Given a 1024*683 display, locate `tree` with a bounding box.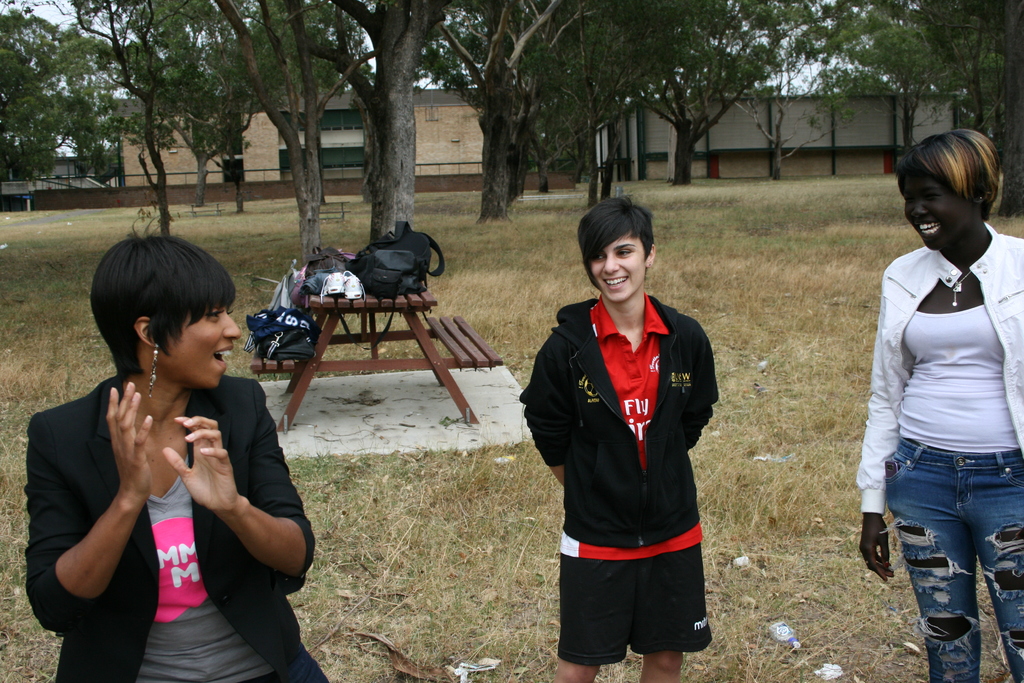
Located: (717,0,850,191).
